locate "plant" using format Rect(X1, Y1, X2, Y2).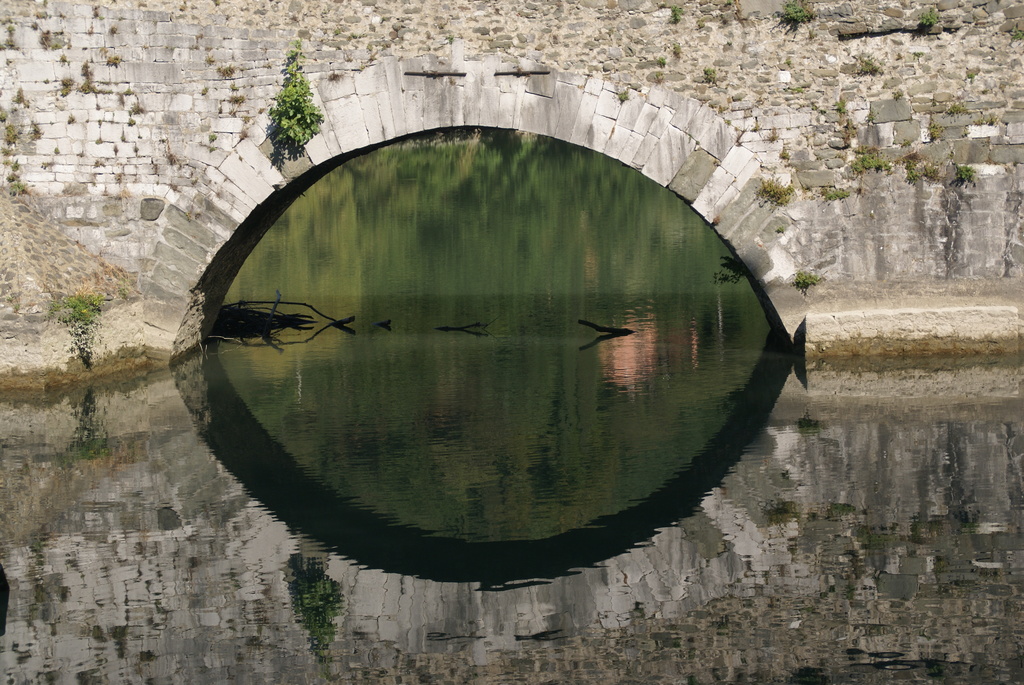
Rect(1009, 25, 1021, 43).
